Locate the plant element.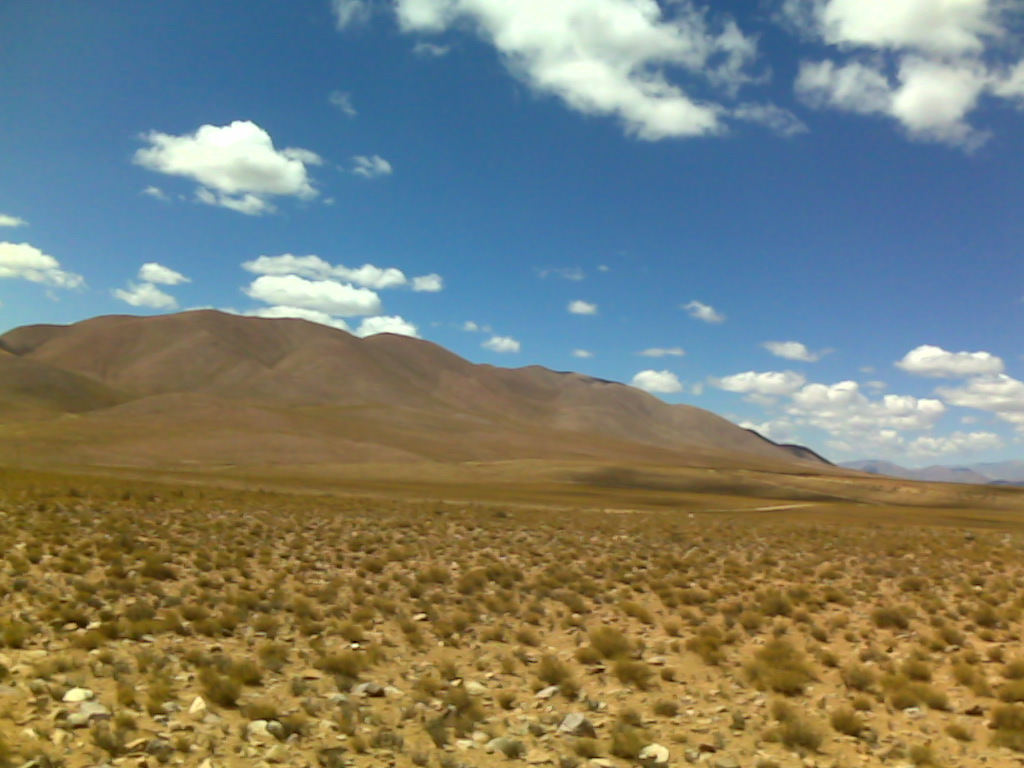
Element bbox: <bbox>90, 720, 120, 753</bbox>.
